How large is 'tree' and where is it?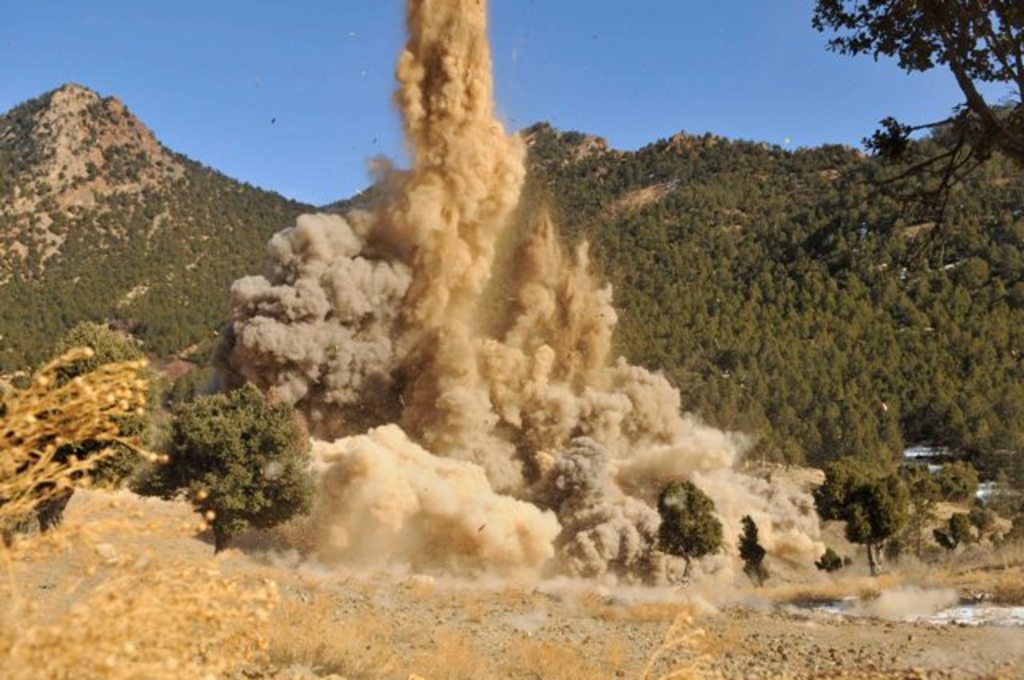
Bounding box: x1=515, y1=118, x2=1022, y2=518.
